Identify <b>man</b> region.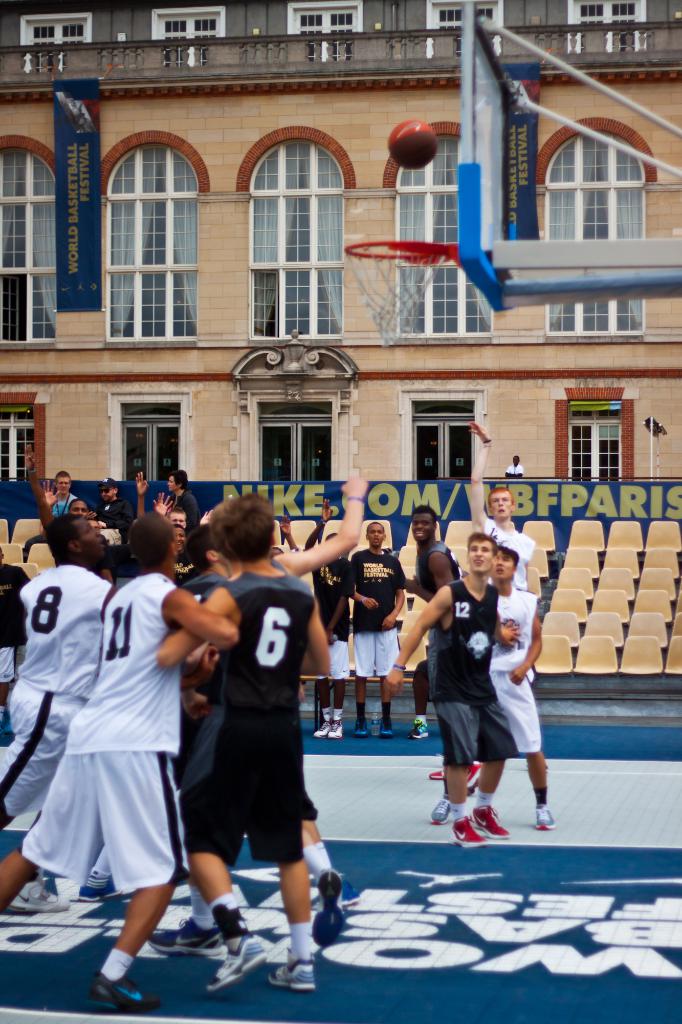
Region: (x1=131, y1=463, x2=197, y2=536).
